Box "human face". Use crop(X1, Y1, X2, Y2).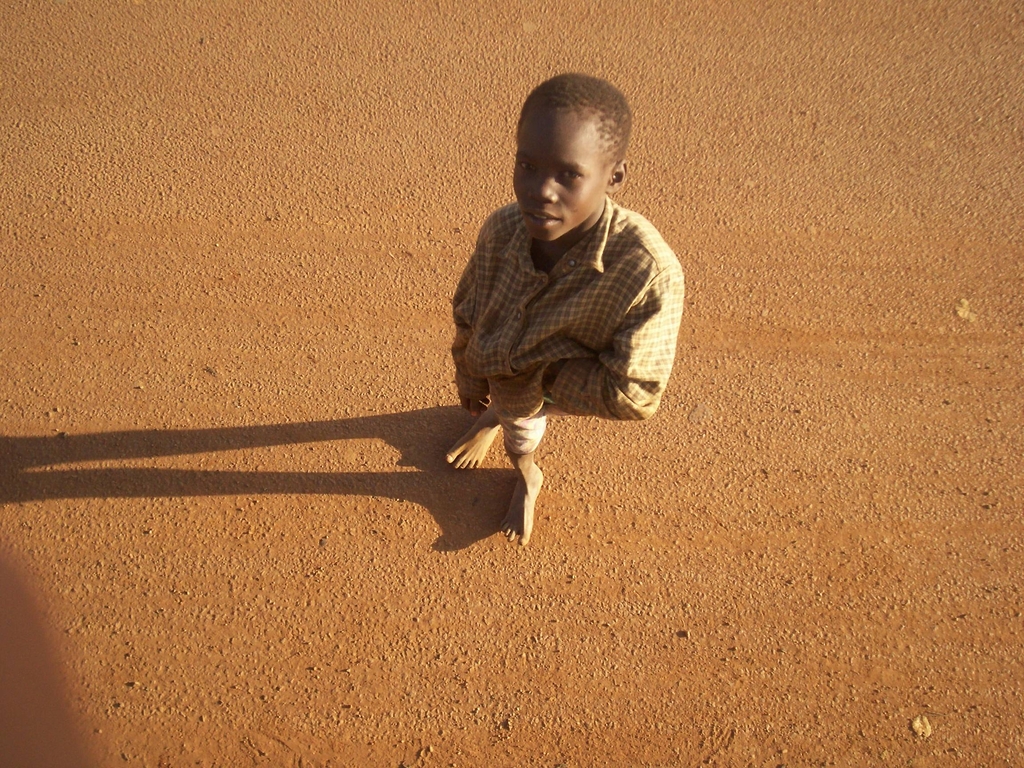
crop(514, 113, 605, 237).
